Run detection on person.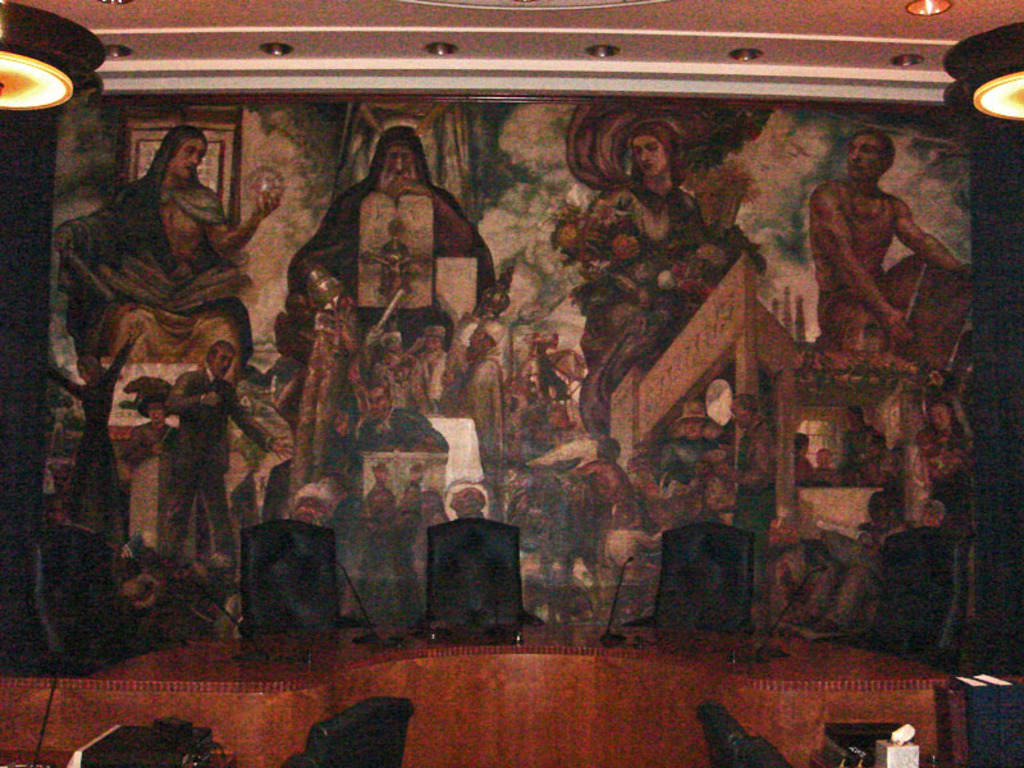
Result: pyautogui.locateOnScreen(814, 120, 966, 340).
